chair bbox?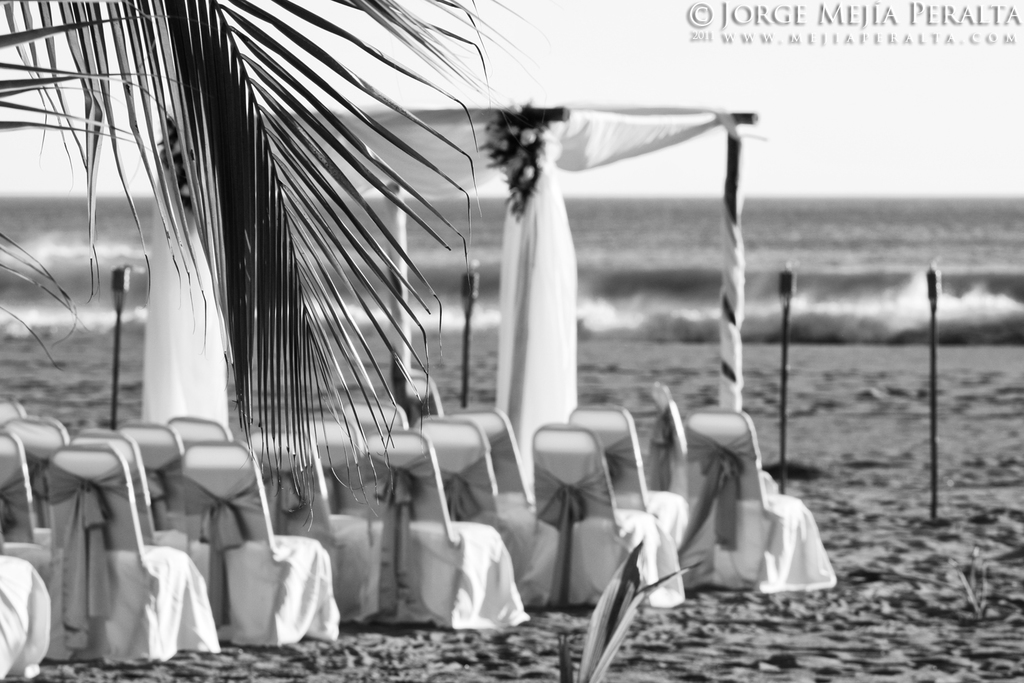
pyautogui.locateOnScreen(166, 416, 234, 443)
